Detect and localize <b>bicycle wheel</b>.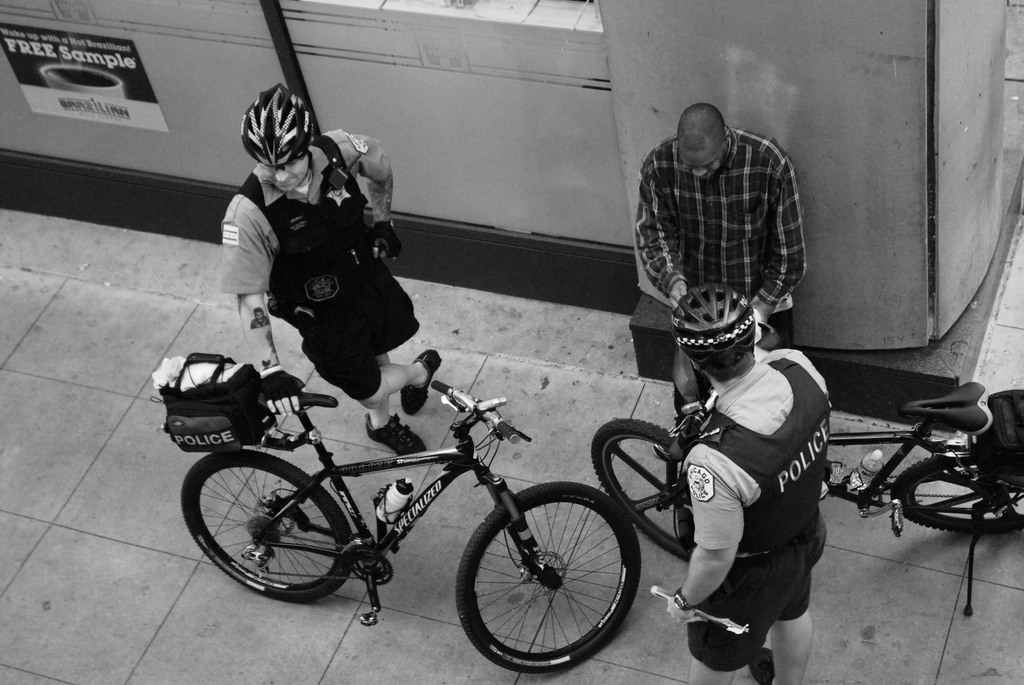
Localized at left=452, top=485, right=641, bottom=674.
